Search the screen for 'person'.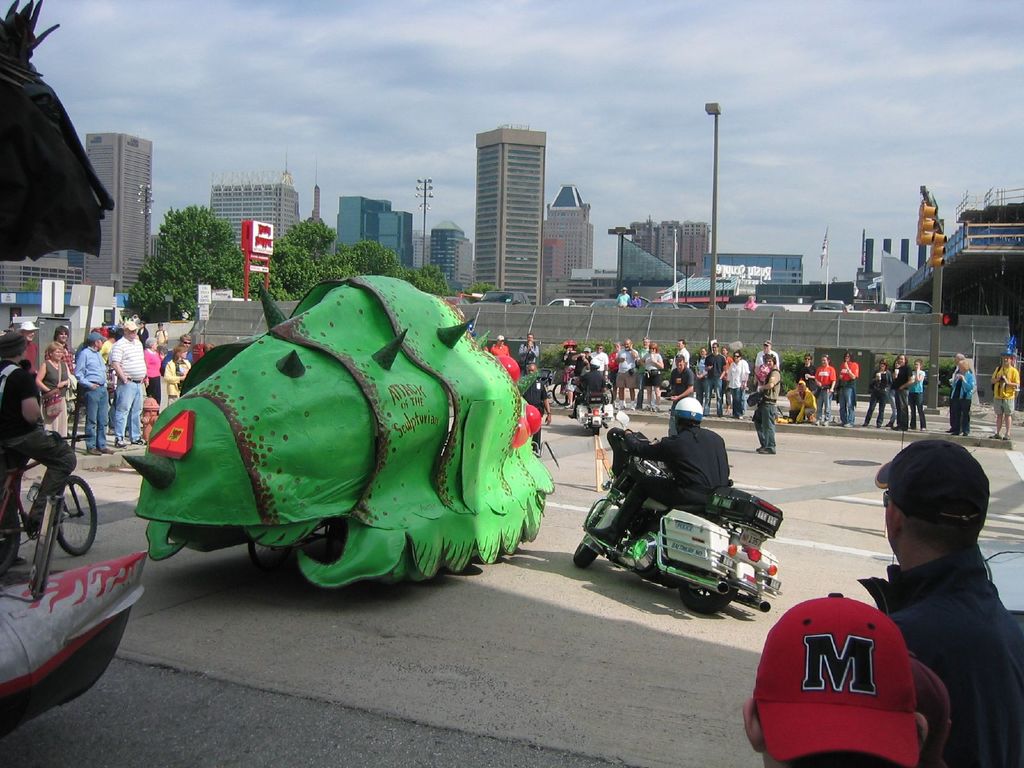
Found at bbox=[860, 425, 1016, 760].
